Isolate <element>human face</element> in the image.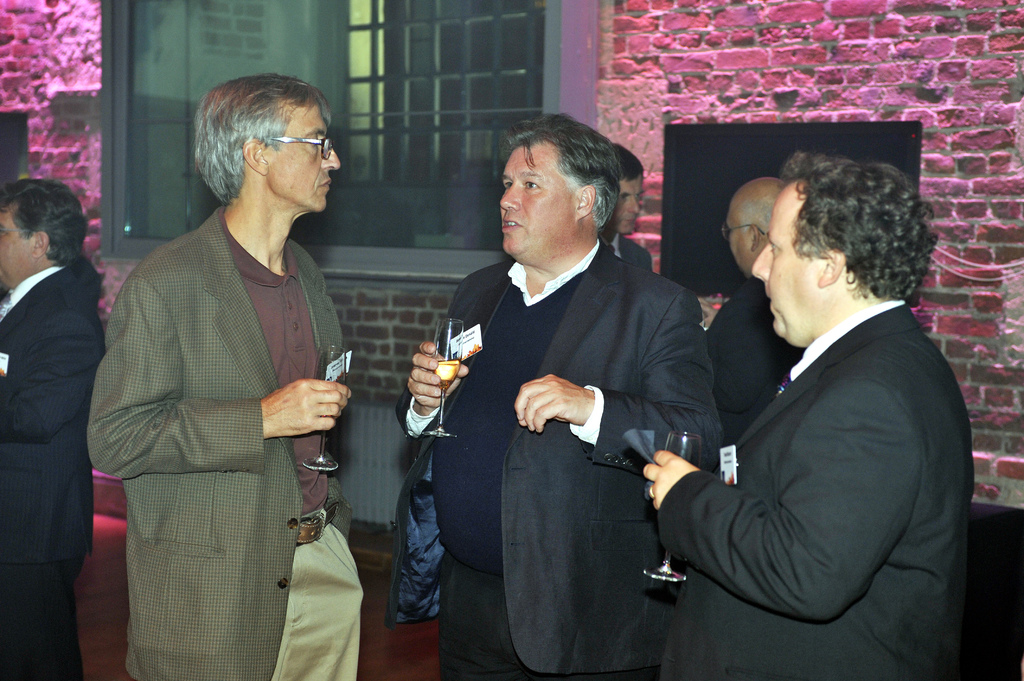
Isolated region: 721, 204, 751, 273.
